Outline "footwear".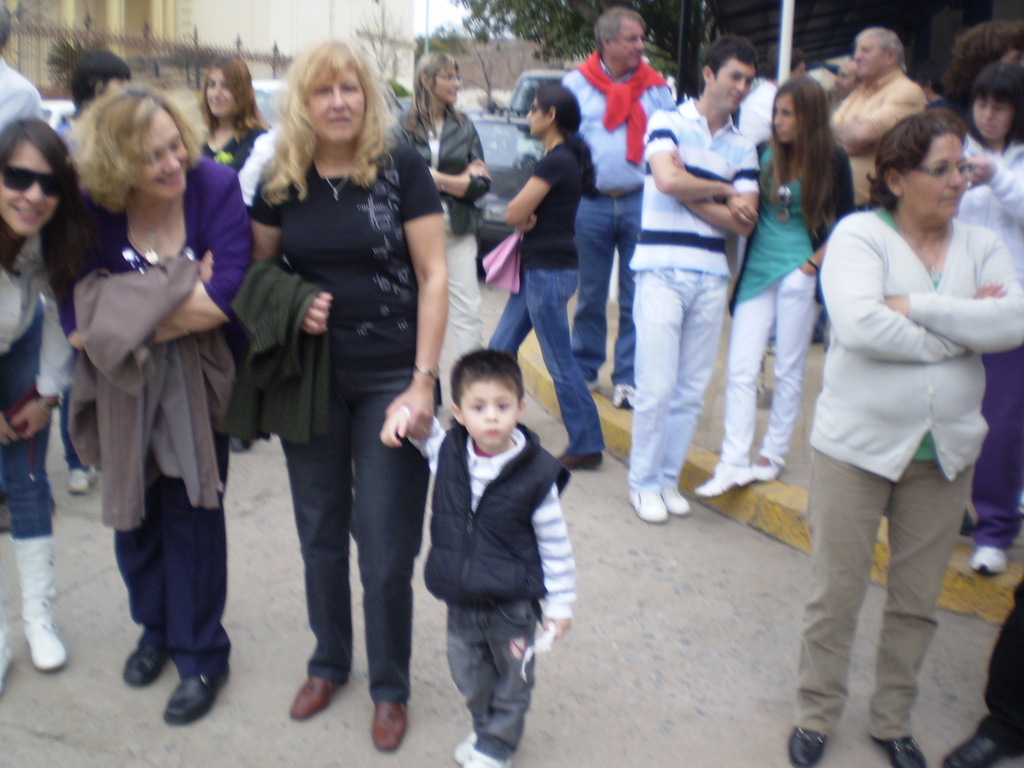
Outline: <region>941, 735, 998, 767</region>.
